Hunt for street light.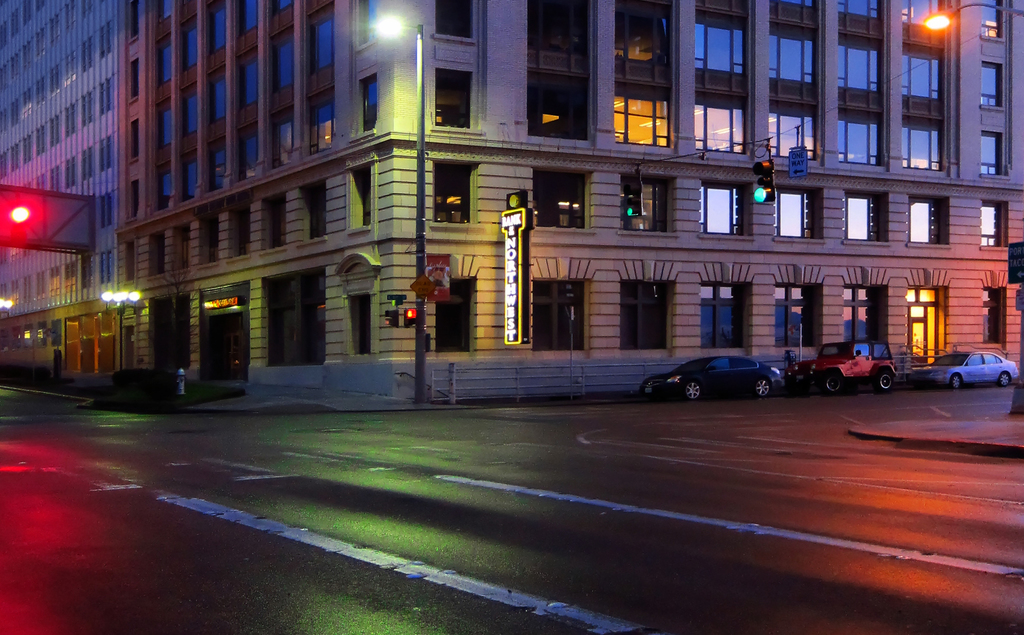
Hunted down at 98, 285, 141, 364.
